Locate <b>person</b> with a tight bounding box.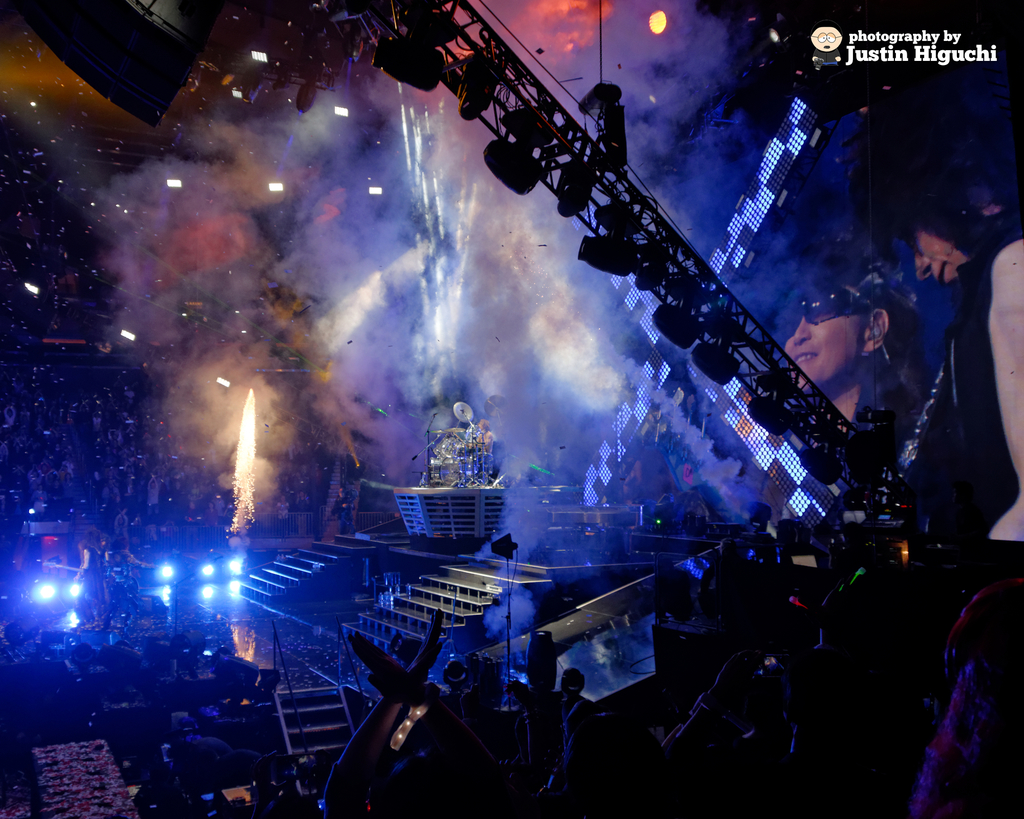
bbox=[89, 525, 118, 548].
